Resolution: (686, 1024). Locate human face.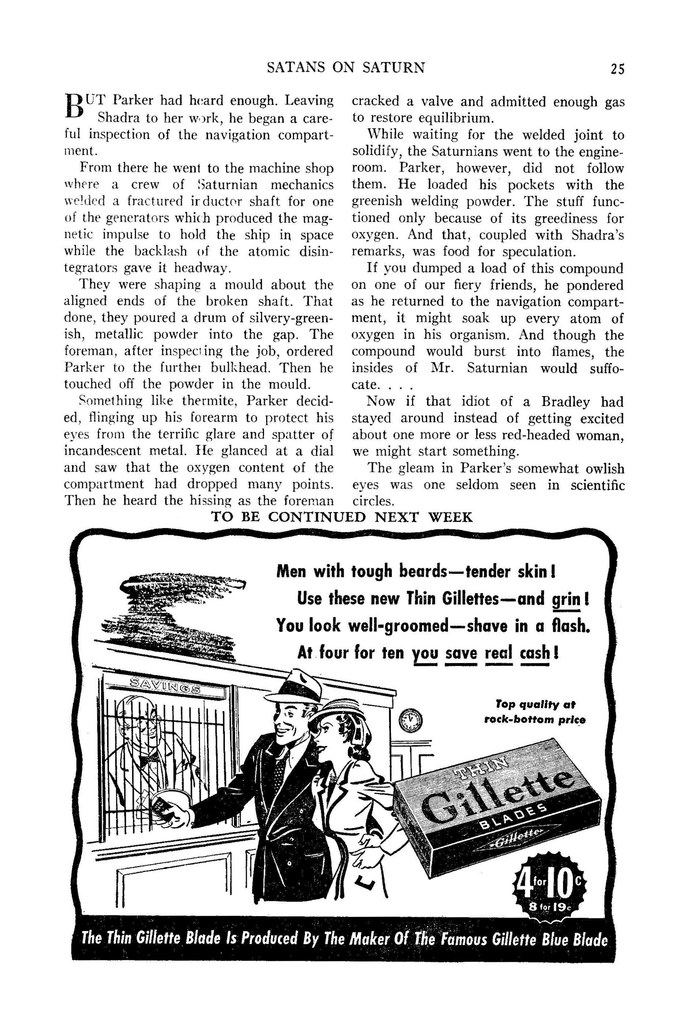
(left=312, top=717, right=343, bottom=760).
